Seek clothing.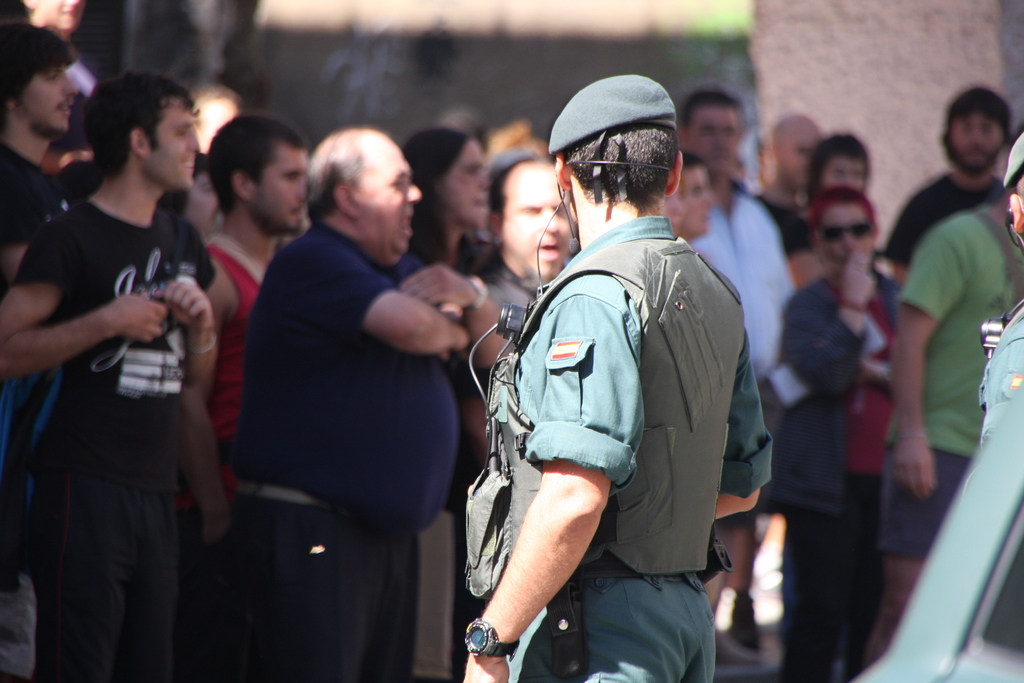
box=[432, 256, 563, 464].
